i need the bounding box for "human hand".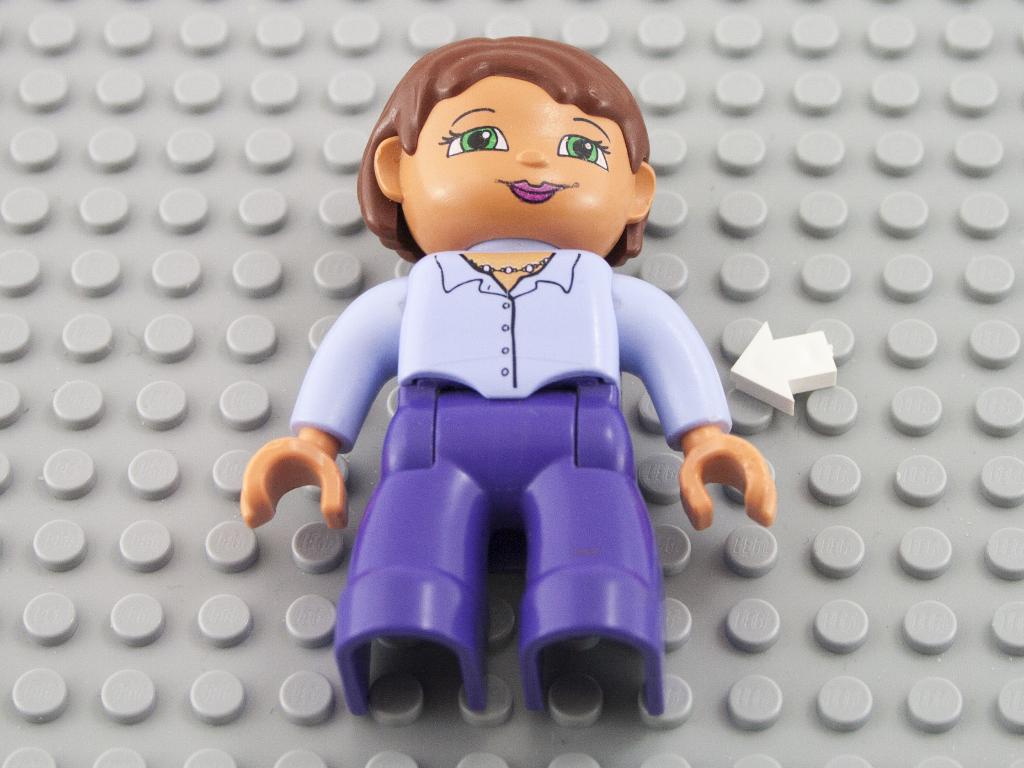
Here it is: rect(664, 390, 781, 561).
